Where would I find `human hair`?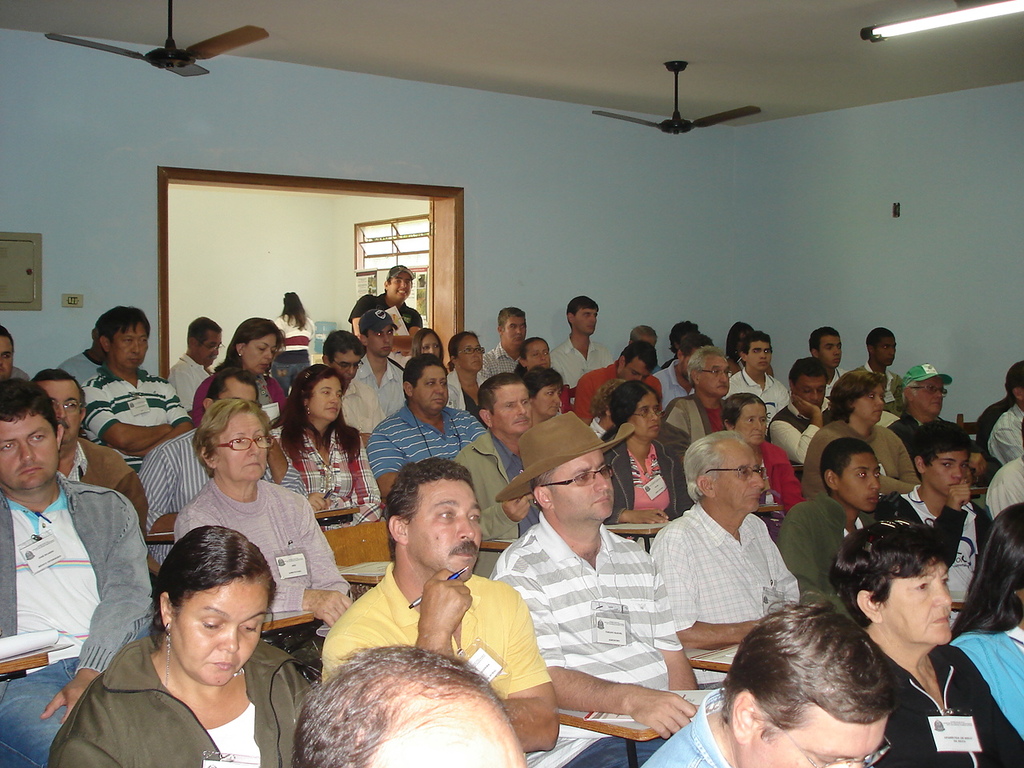
At 0, 325, 13, 353.
